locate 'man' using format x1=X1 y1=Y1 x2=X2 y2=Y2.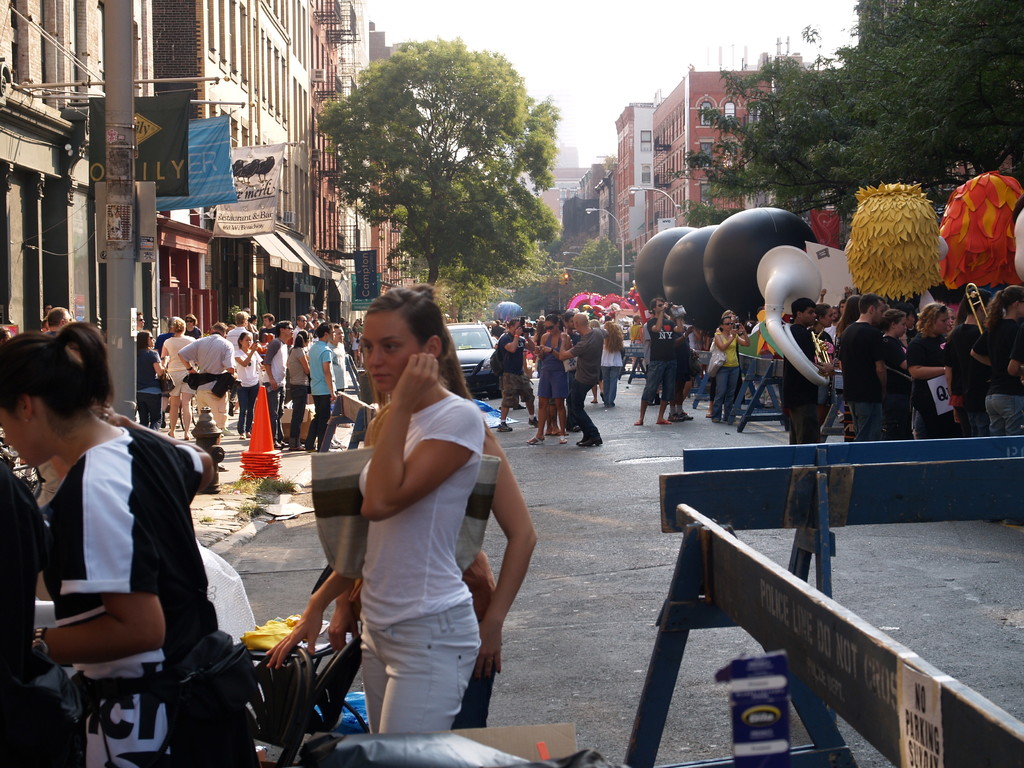
x1=293 y1=314 x2=308 y2=333.
